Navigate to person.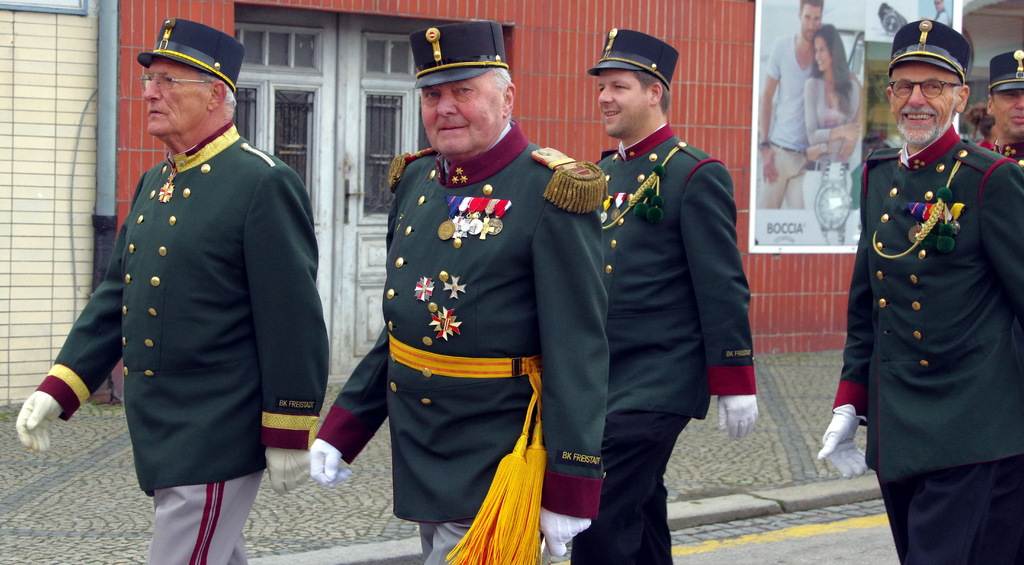
Navigation target: <box>817,19,1023,564</box>.
